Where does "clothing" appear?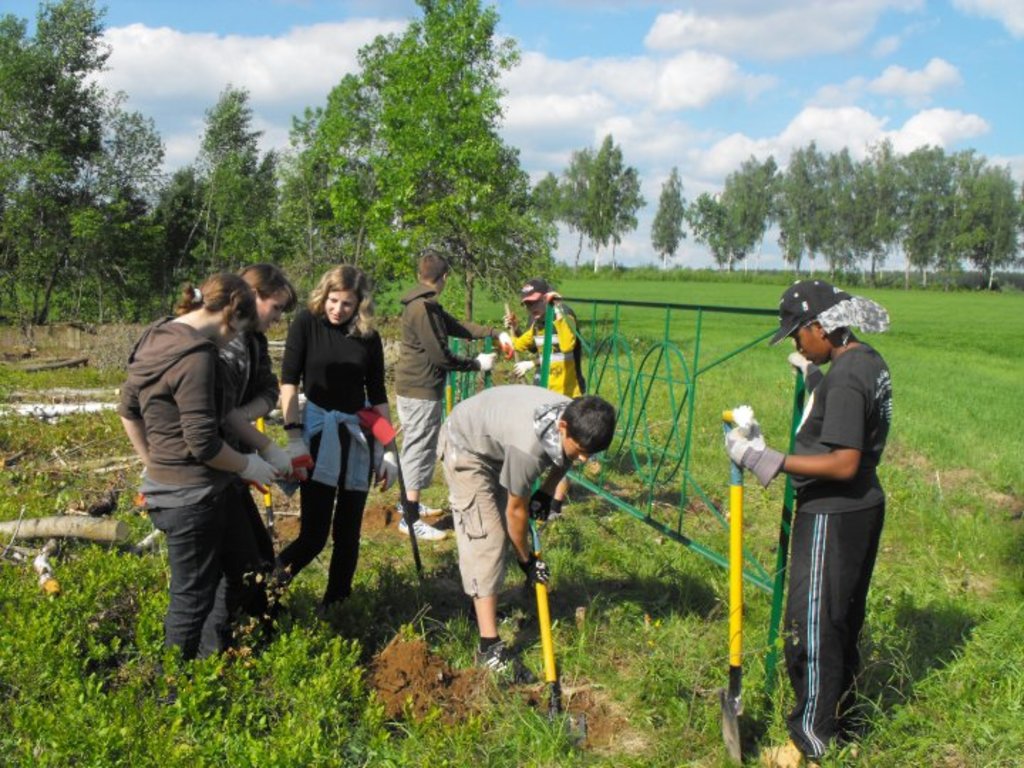
Appears at [left=283, top=304, right=391, bottom=607].
